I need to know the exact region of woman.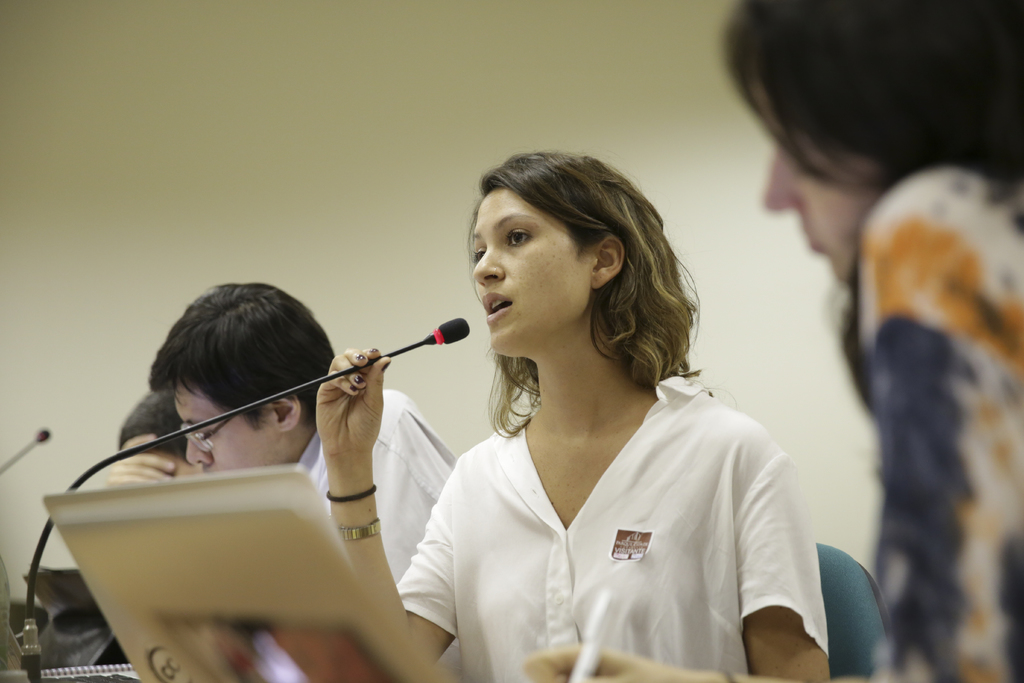
Region: x1=723, y1=0, x2=1023, y2=682.
